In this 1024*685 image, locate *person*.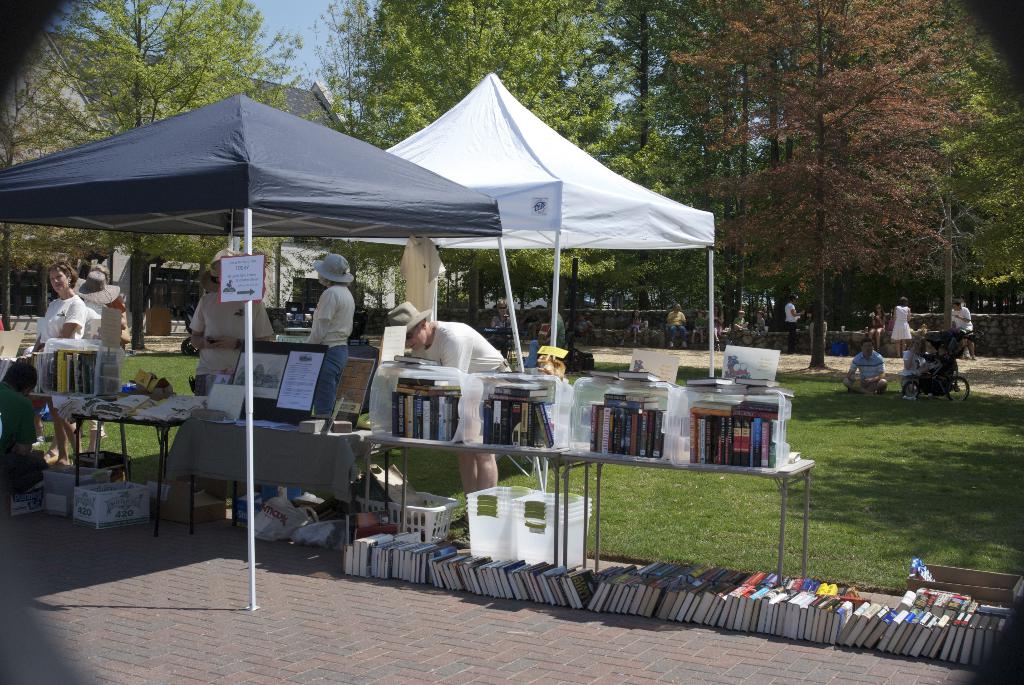
Bounding box: <box>76,267,122,433</box>.
